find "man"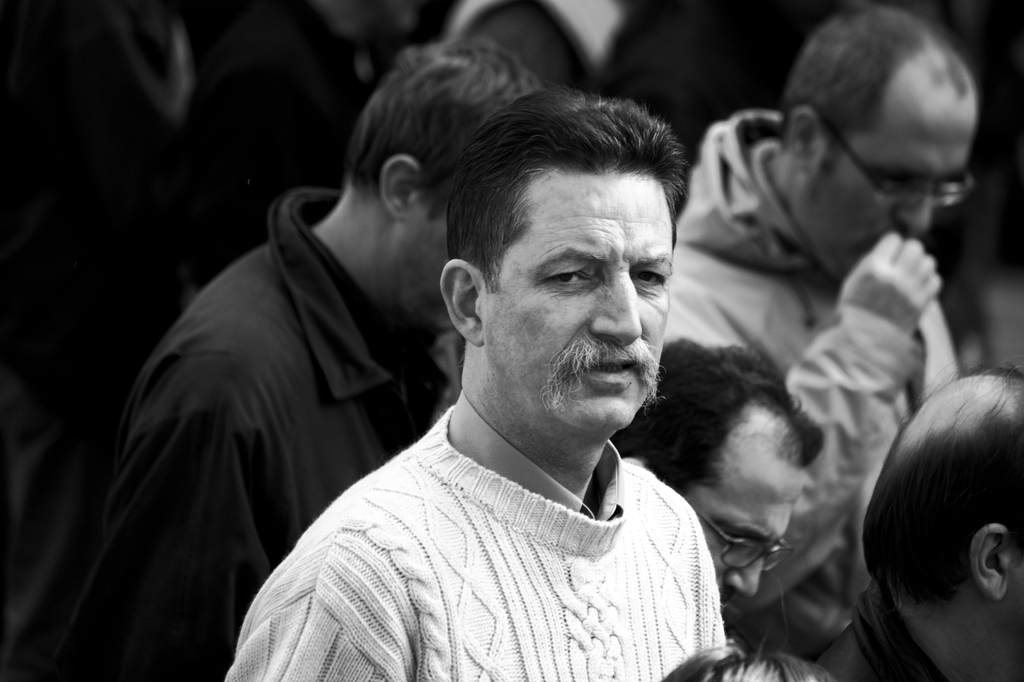
left=656, top=1, right=980, bottom=681
